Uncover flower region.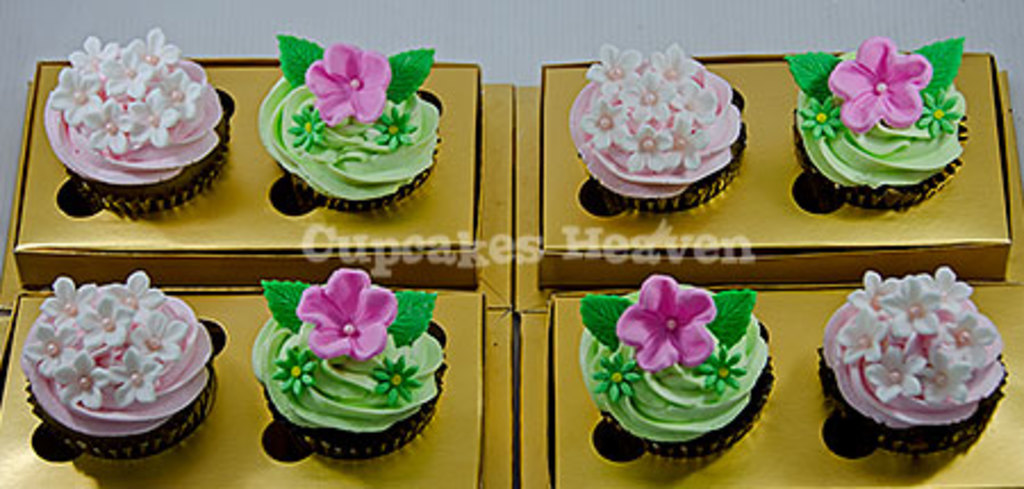
Uncovered: x1=596 y1=348 x2=637 y2=407.
